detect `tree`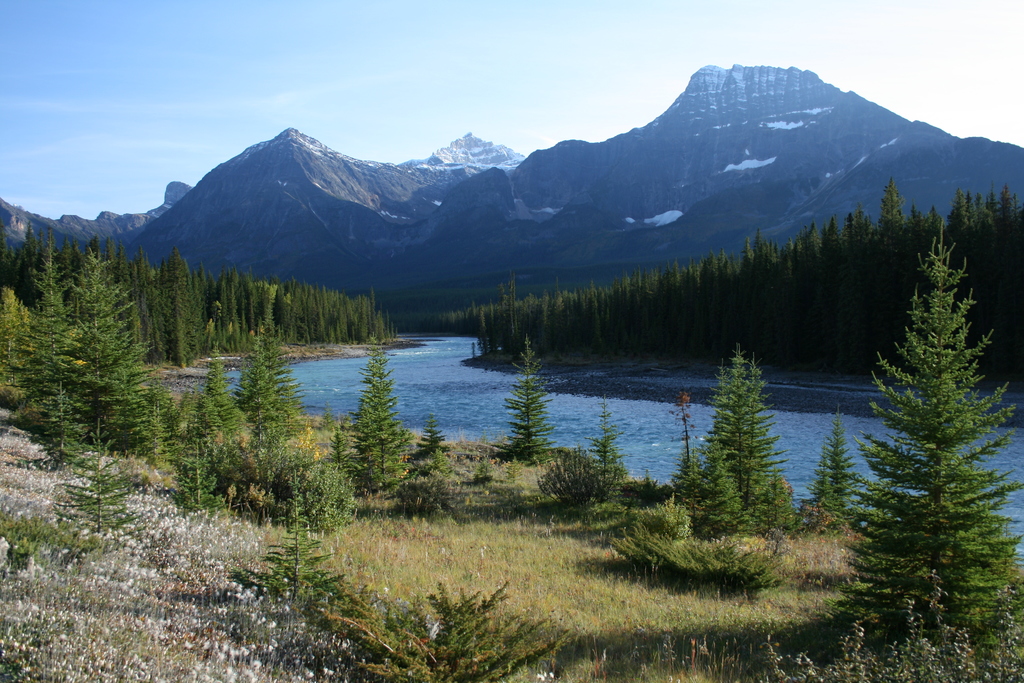
l=586, t=404, r=628, b=502
